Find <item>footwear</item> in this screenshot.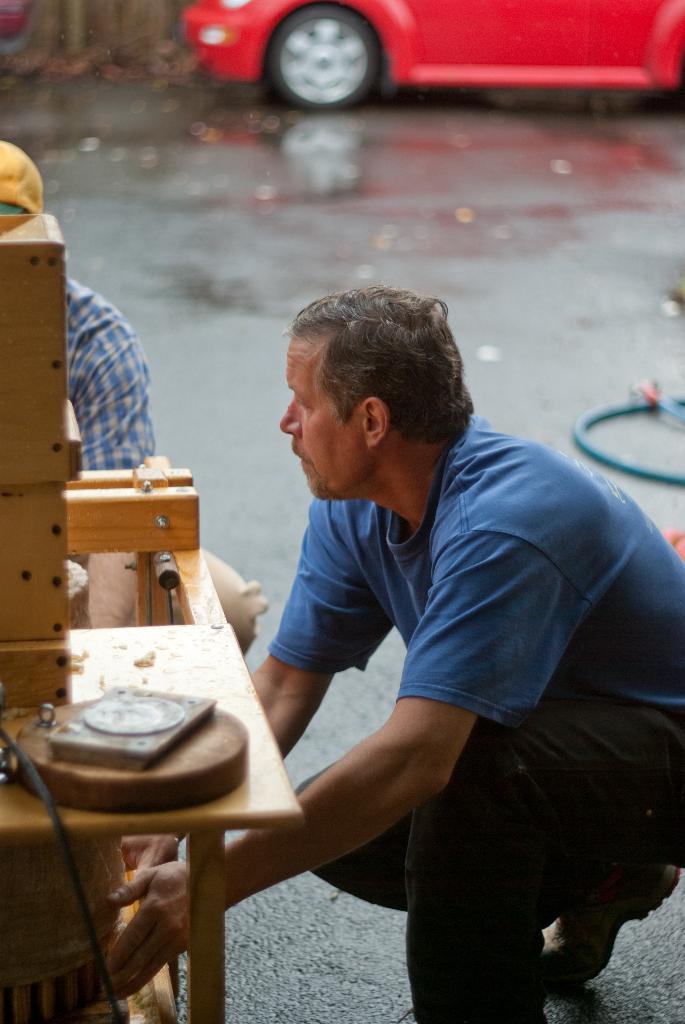
The bounding box for <item>footwear</item> is left=546, top=861, right=675, bottom=990.
